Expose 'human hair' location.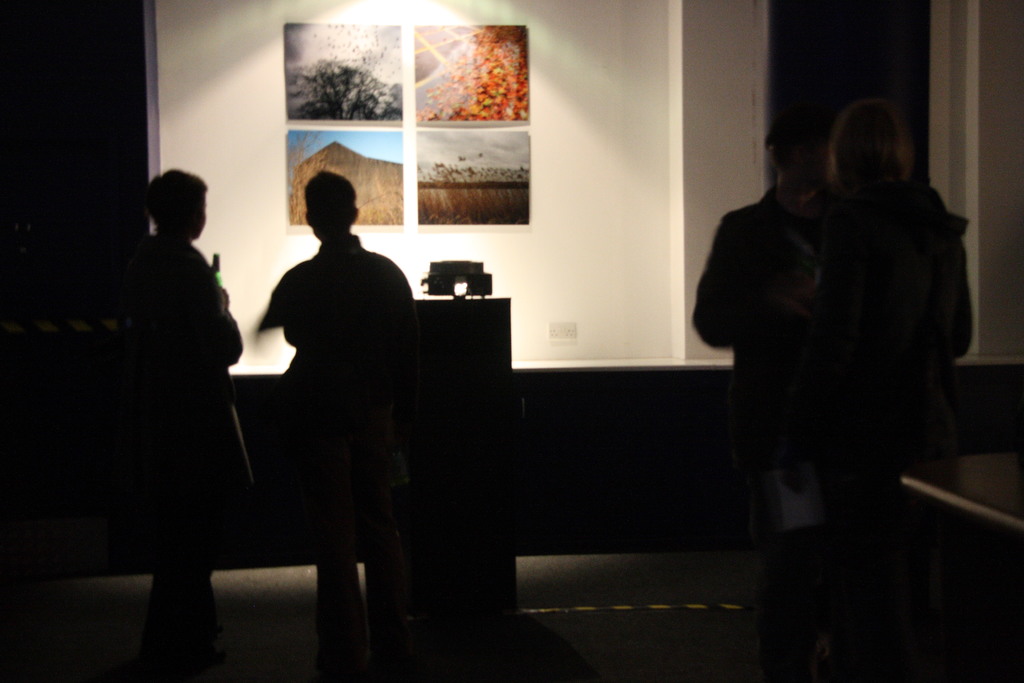
Exposed at [left=143, top=170, right=206, bottom=237].
